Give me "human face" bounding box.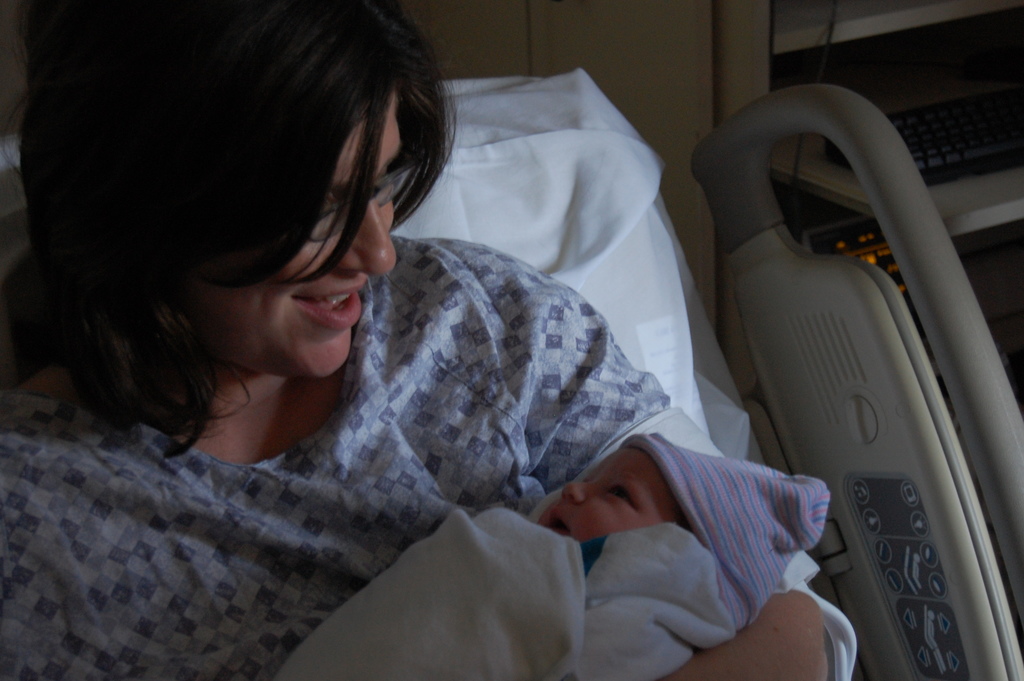
183:88:404:381.
